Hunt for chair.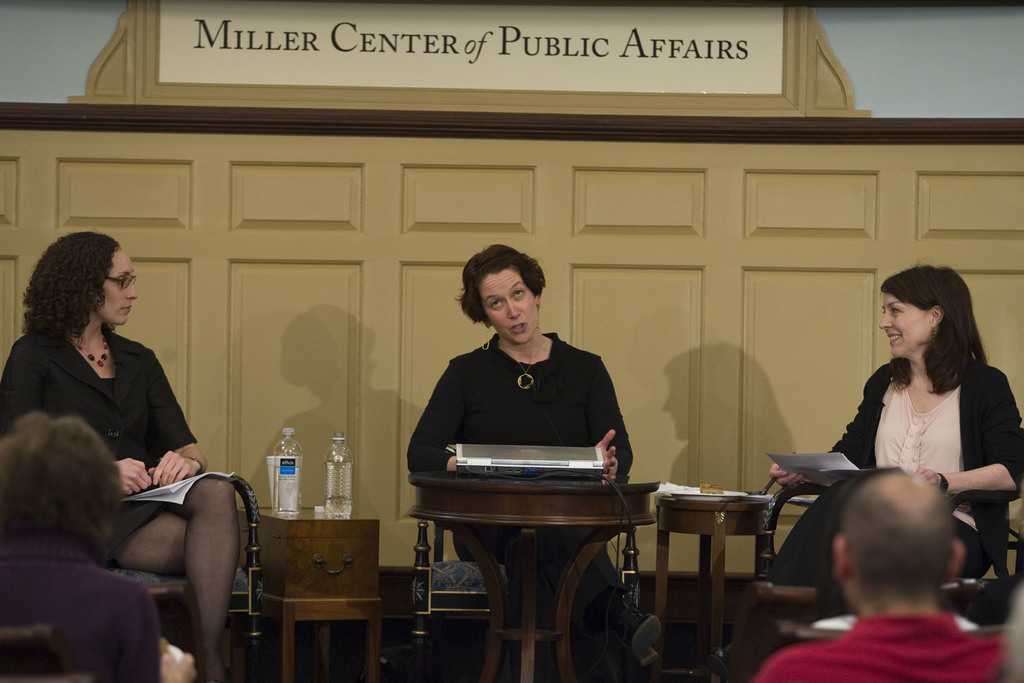
Hunted down at 748 477 1023 613.
